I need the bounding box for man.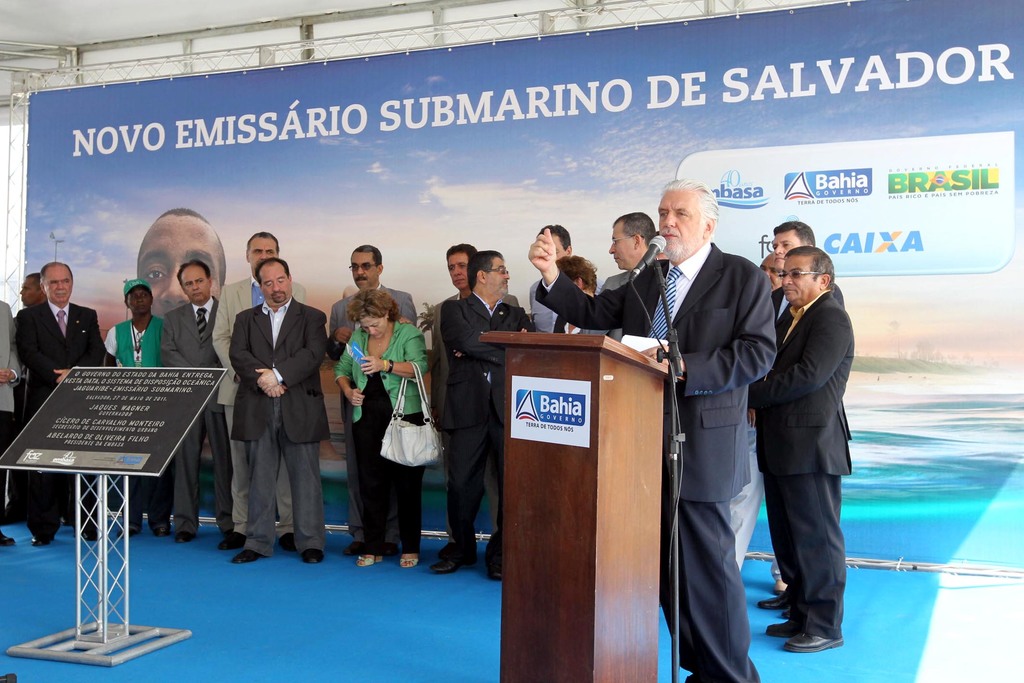
Here it is: region(159, 261, 220, 547).
